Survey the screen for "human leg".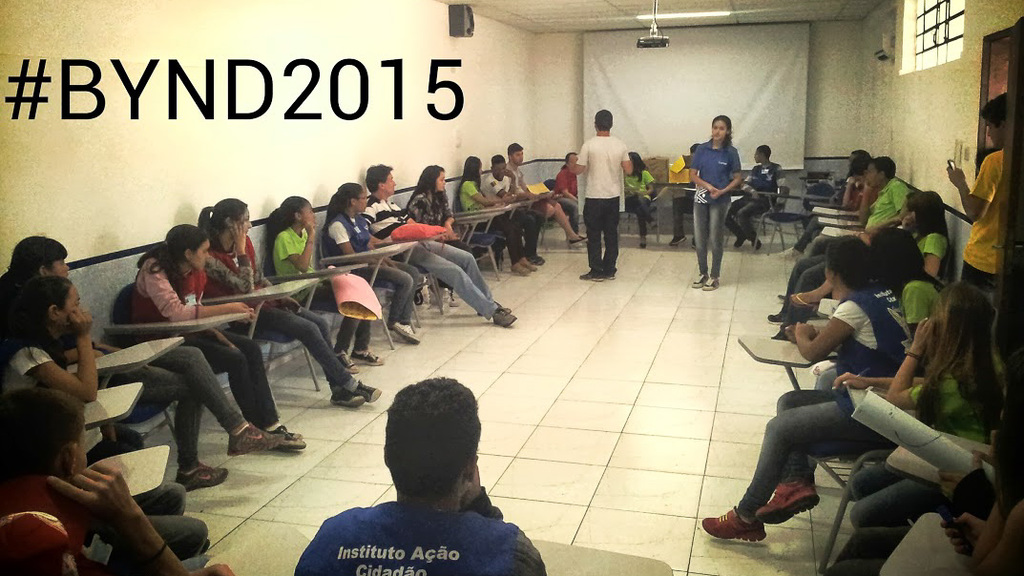
Survey found: bbox=(115, 475, 243, 560).
